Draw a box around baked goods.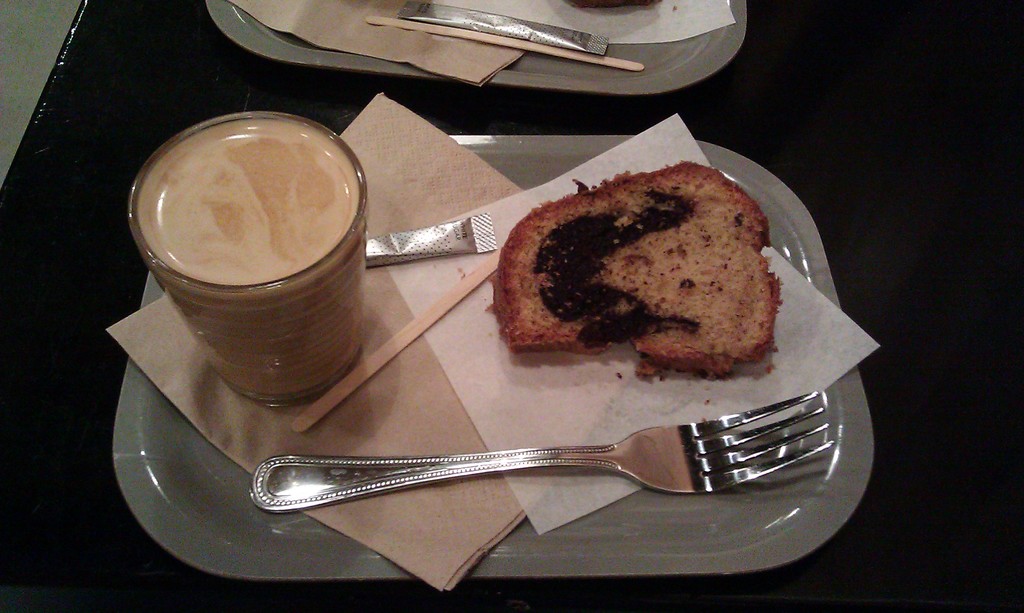
[505, 138, 781, 383].
